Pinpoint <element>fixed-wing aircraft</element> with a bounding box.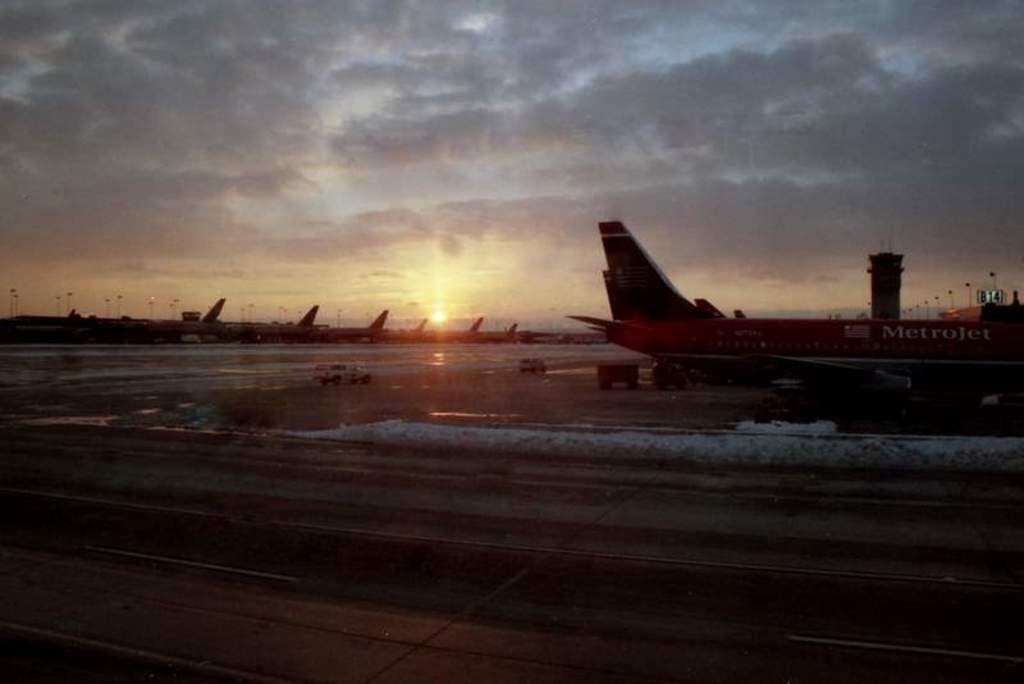
box=[387, 319, 426, 342].
